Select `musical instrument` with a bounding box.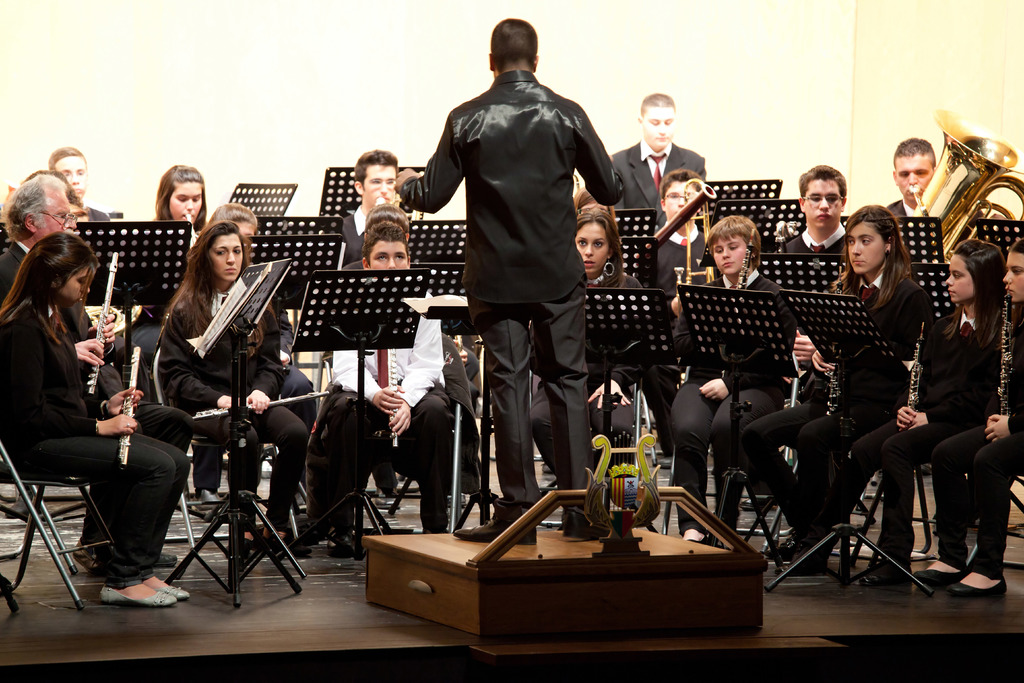
[x1=1000, y1=293, x2=1018, y2=418].
